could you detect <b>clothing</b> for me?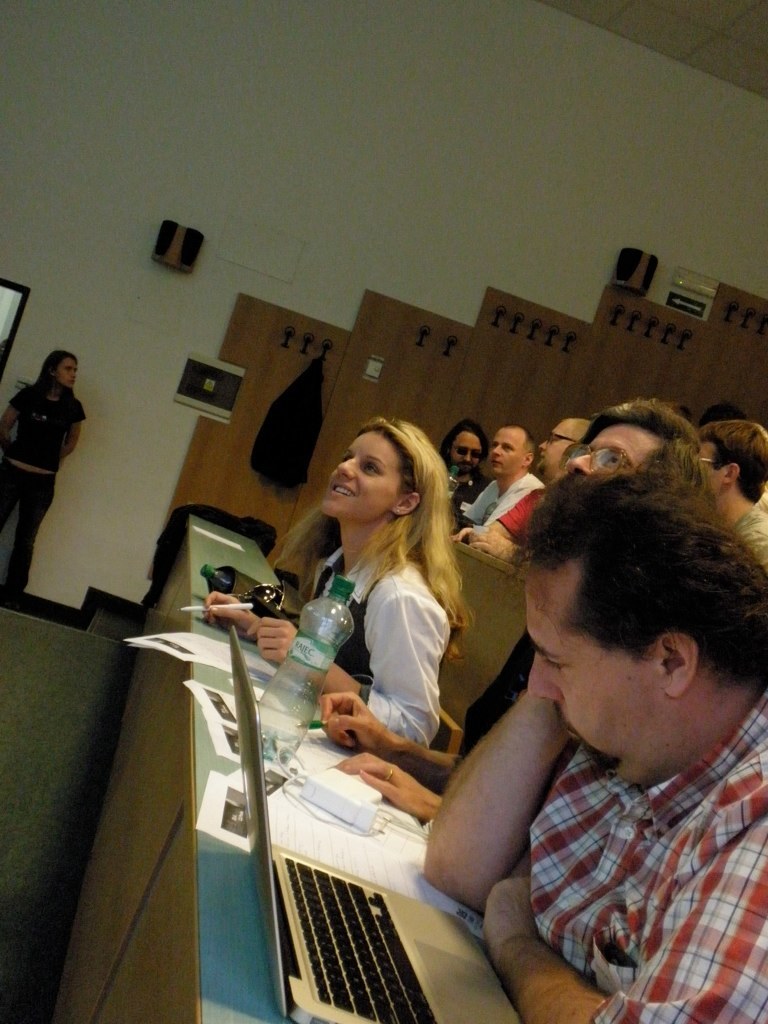
Detection result: 0/450/53/588.
